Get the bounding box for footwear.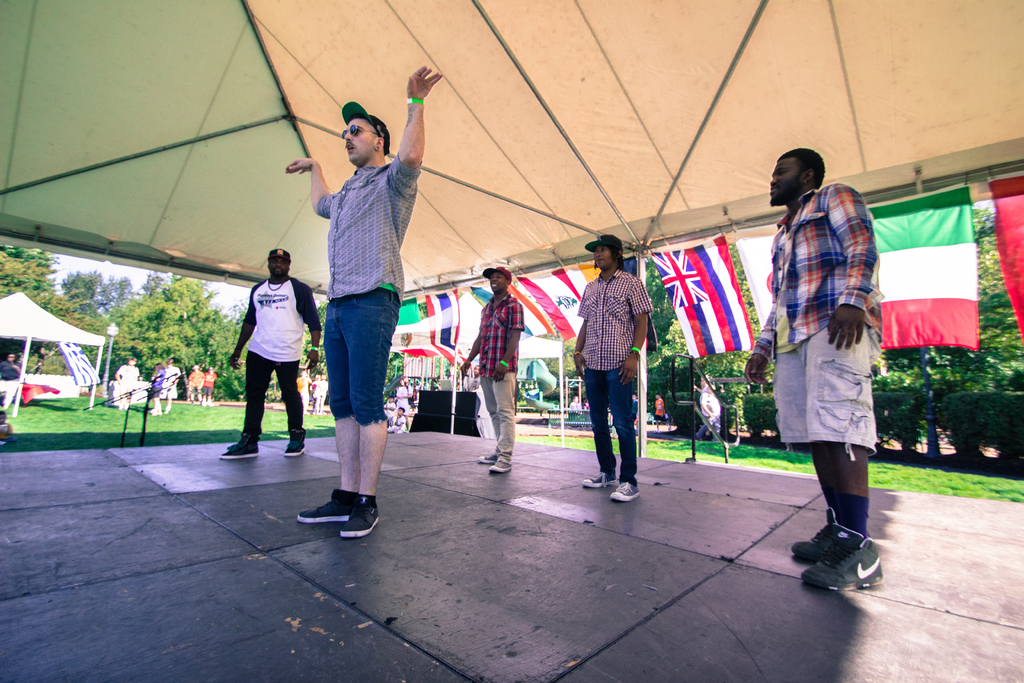
region(810, 530, 884, 602).
